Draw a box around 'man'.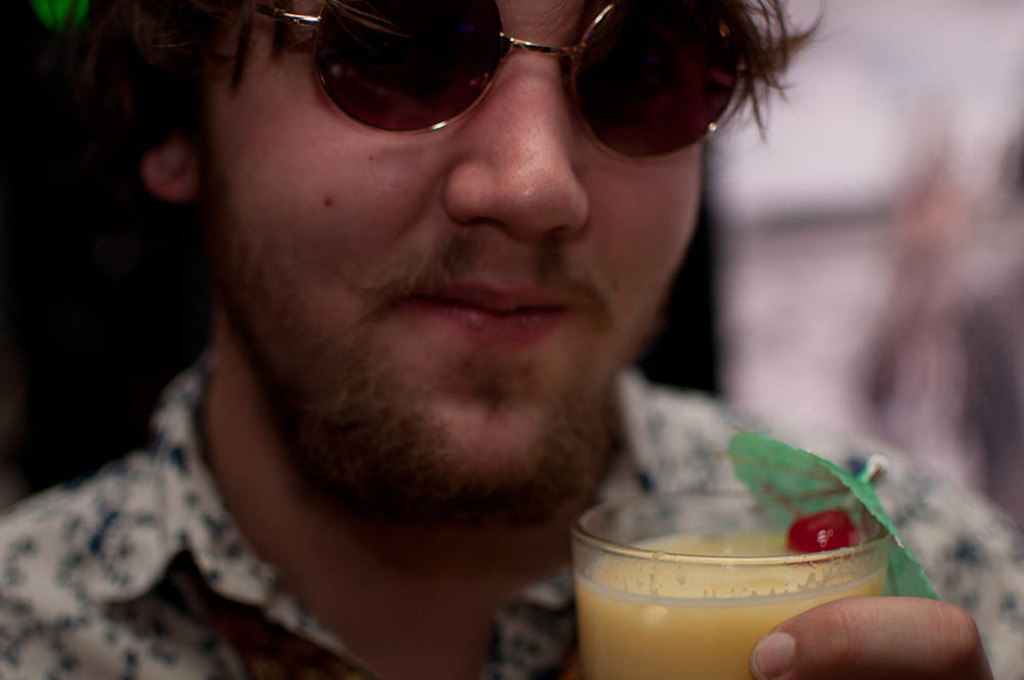
Rect(0, 0, 1023, 679).
